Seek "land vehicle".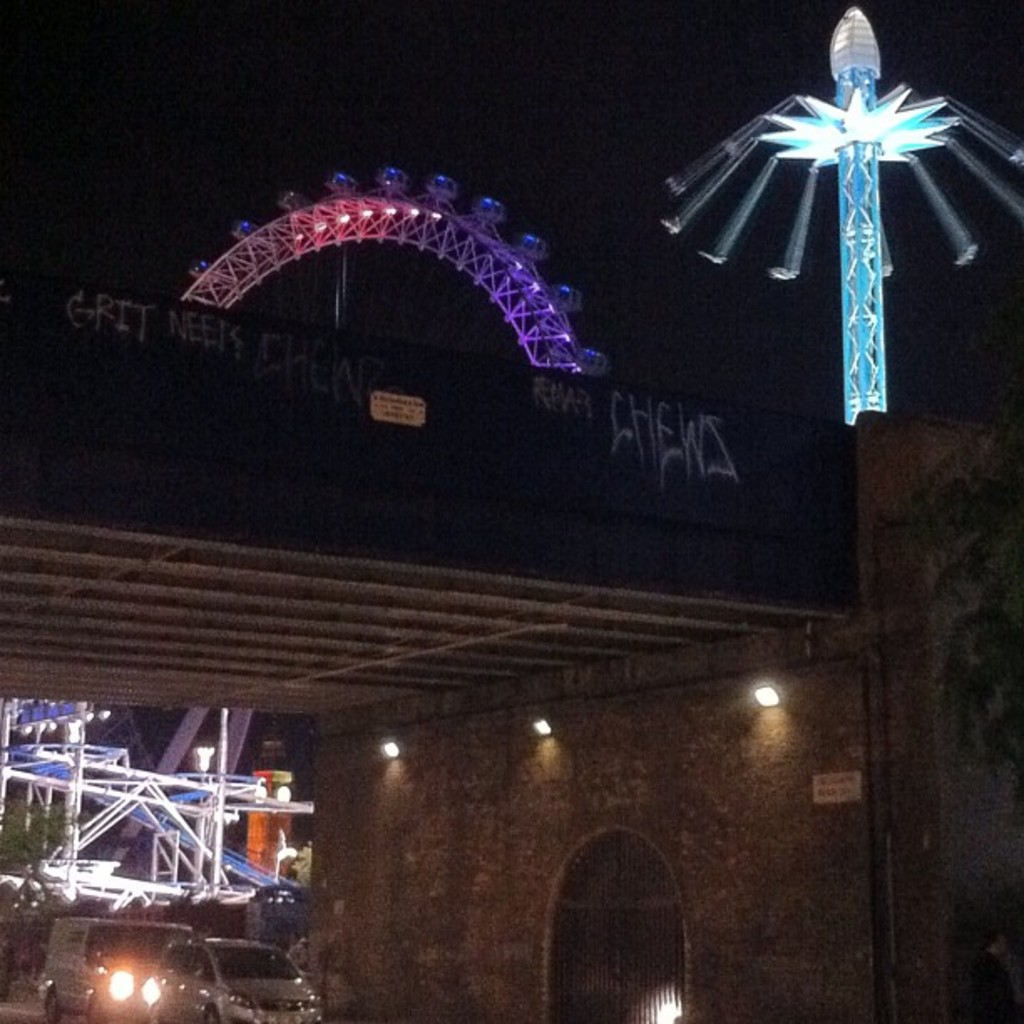
box=[141, 925, 326, 1022].
